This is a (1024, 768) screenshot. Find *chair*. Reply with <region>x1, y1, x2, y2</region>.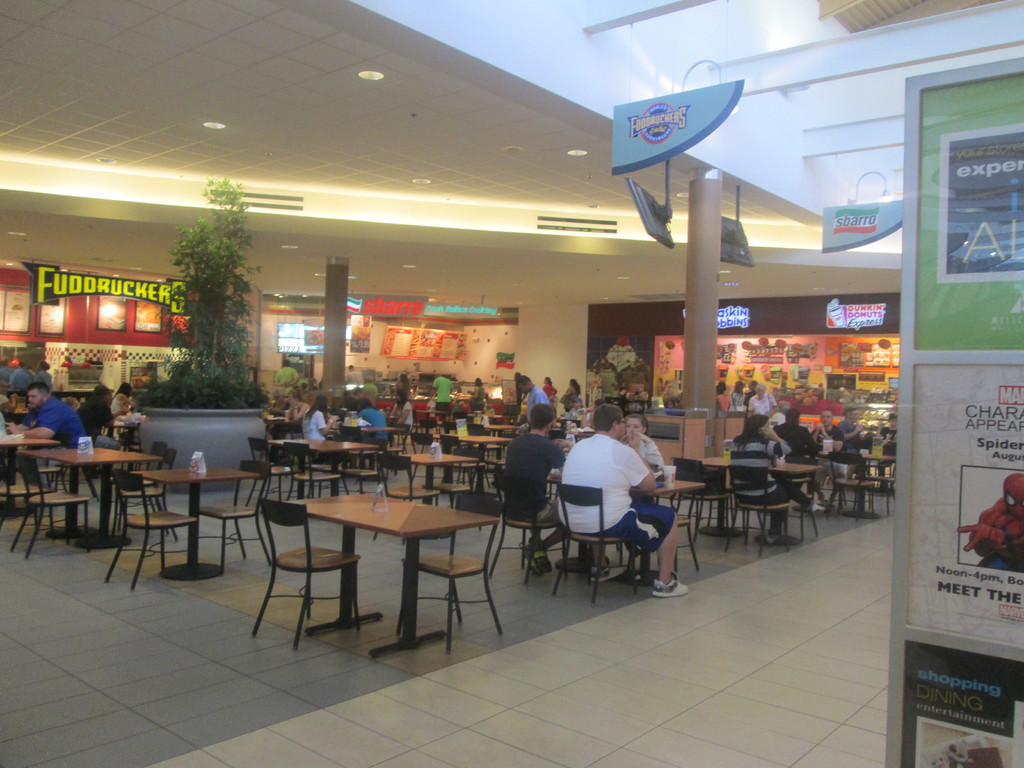
<region>371, 458, 437, 543</region>.
